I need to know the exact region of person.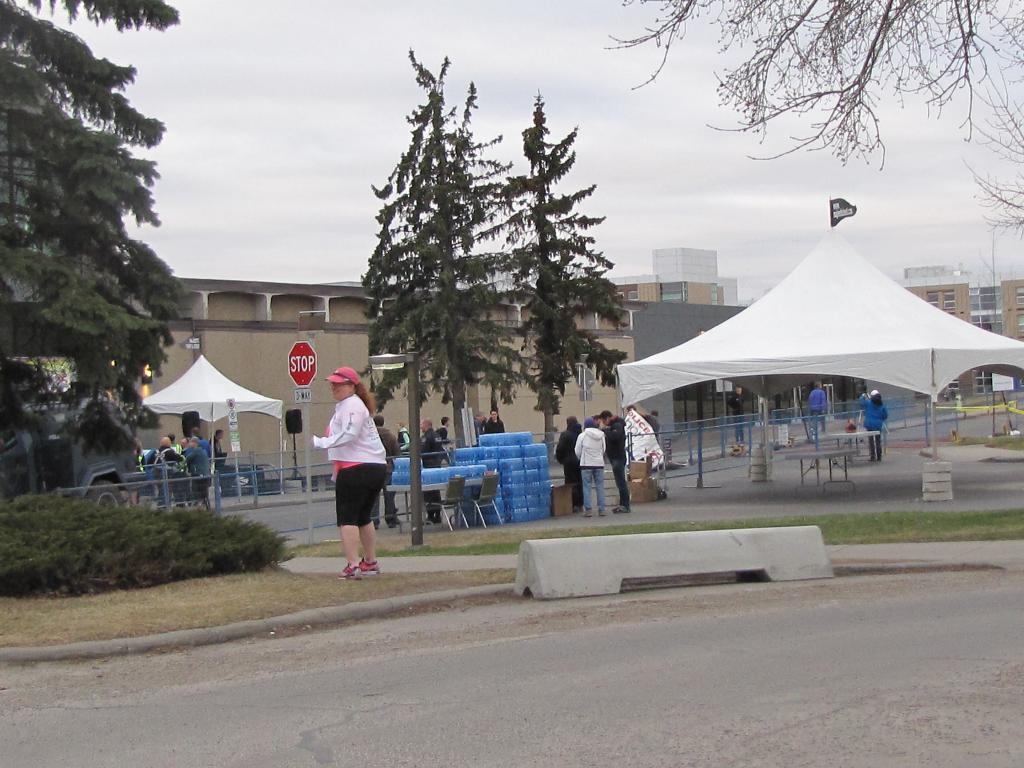
Region: (723,382,746,454).
